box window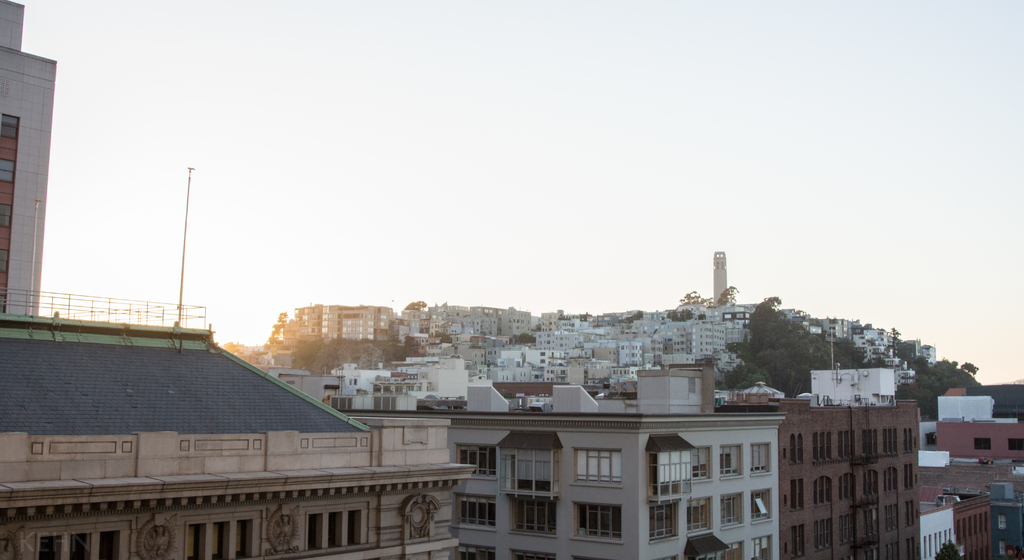
720,544,746,559
